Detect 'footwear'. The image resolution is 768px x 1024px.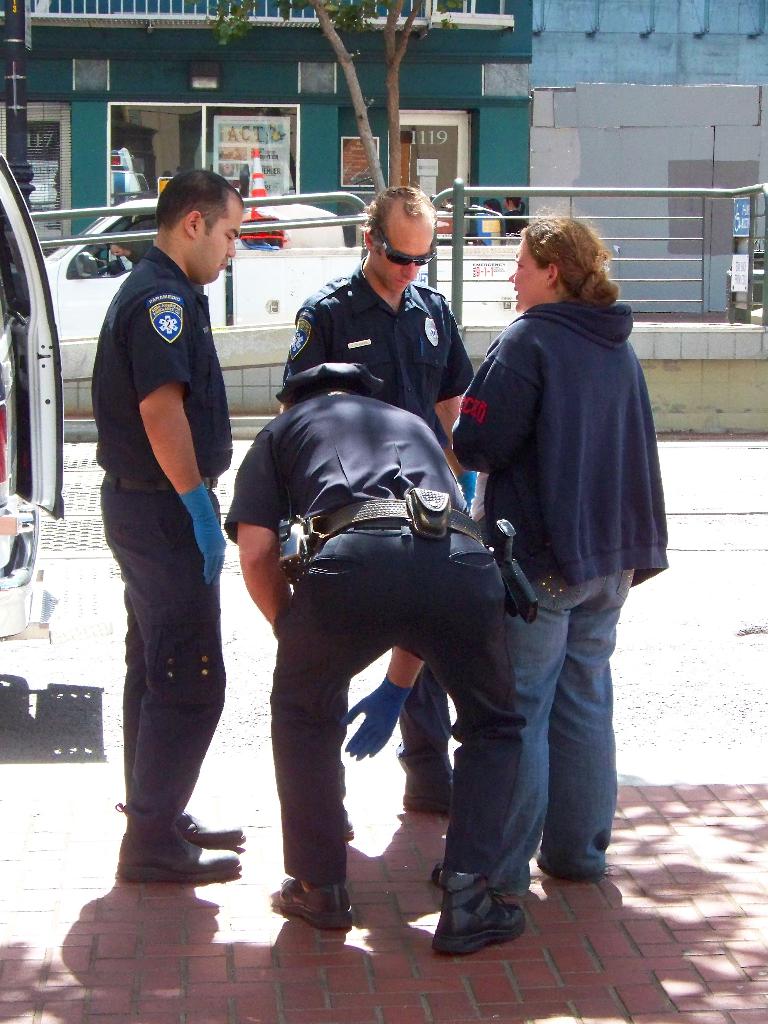
x1=117, y1=837, x2=238, y2=890.
